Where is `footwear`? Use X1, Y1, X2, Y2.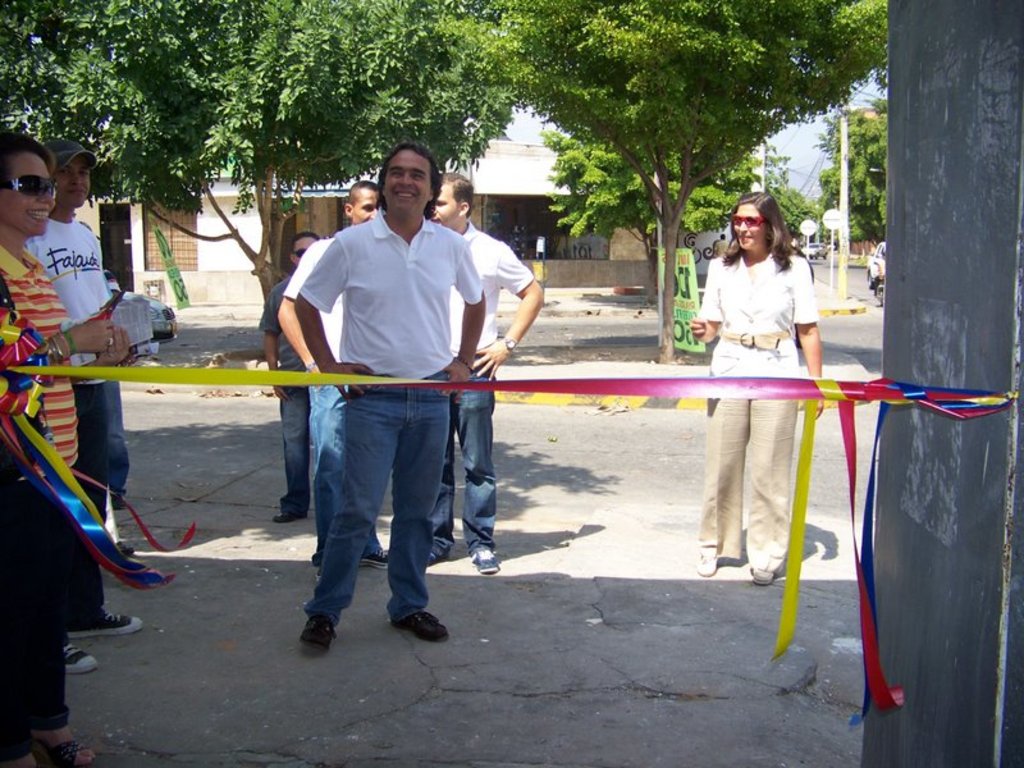
467, 547, 506, 575.
